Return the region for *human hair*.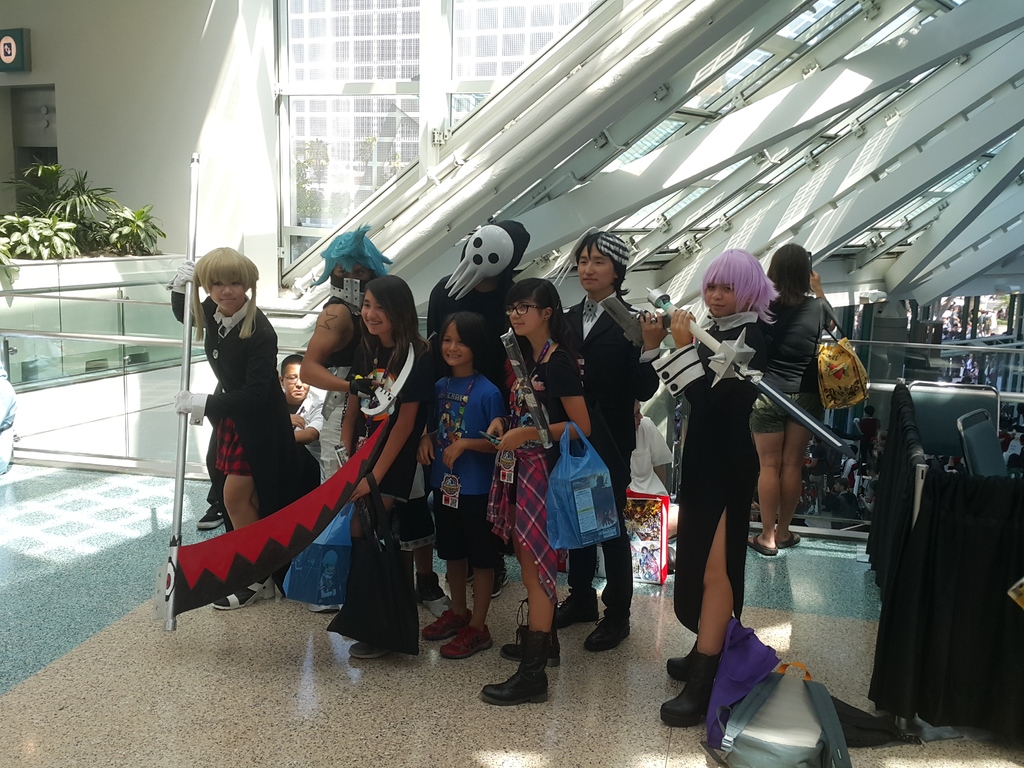
bbox(508, 279, 570, 341).
